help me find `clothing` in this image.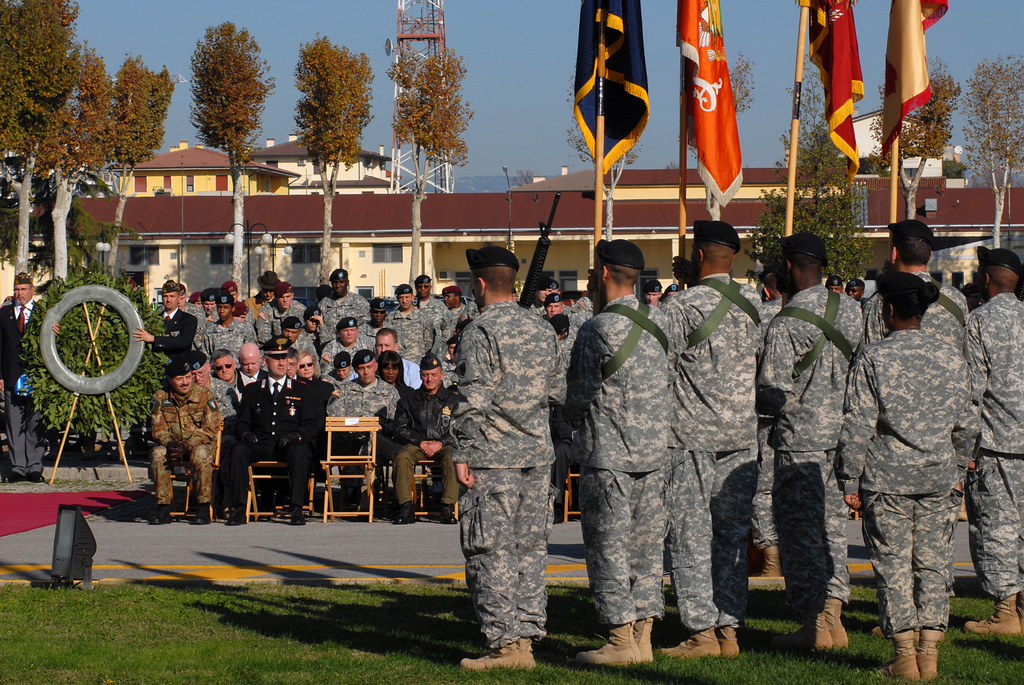
Found it: [left=230, top=293, right=255, bottom=331].
